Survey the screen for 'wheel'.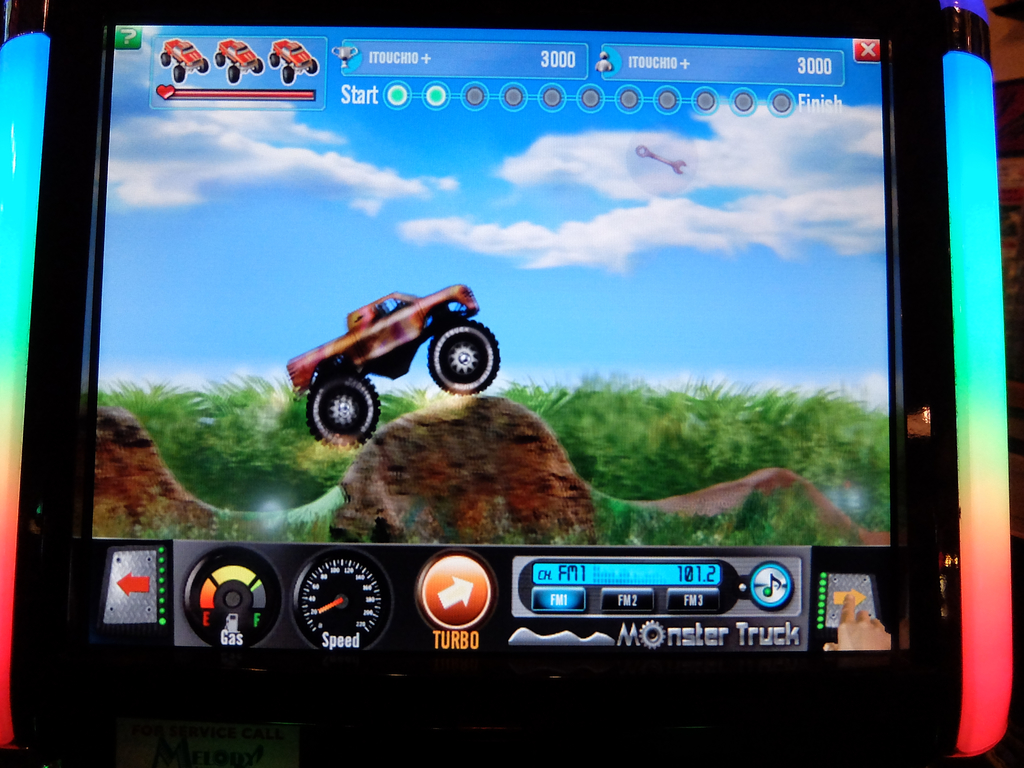
Survey found: bbox=(252, 59, 264, 73).
